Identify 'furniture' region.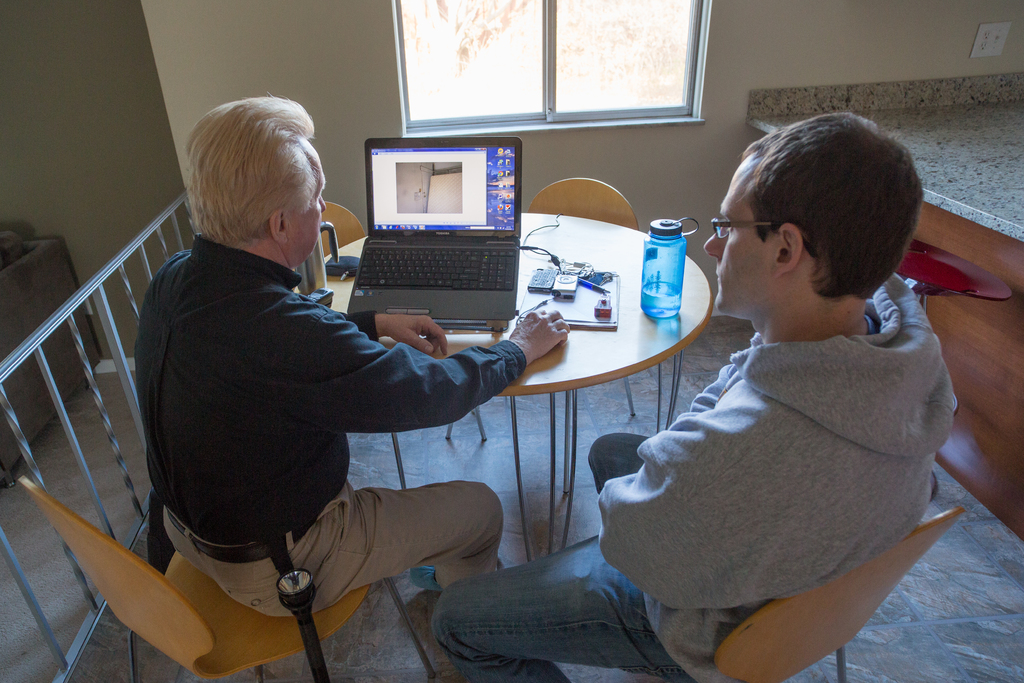
Region: [709,503,961,682].
